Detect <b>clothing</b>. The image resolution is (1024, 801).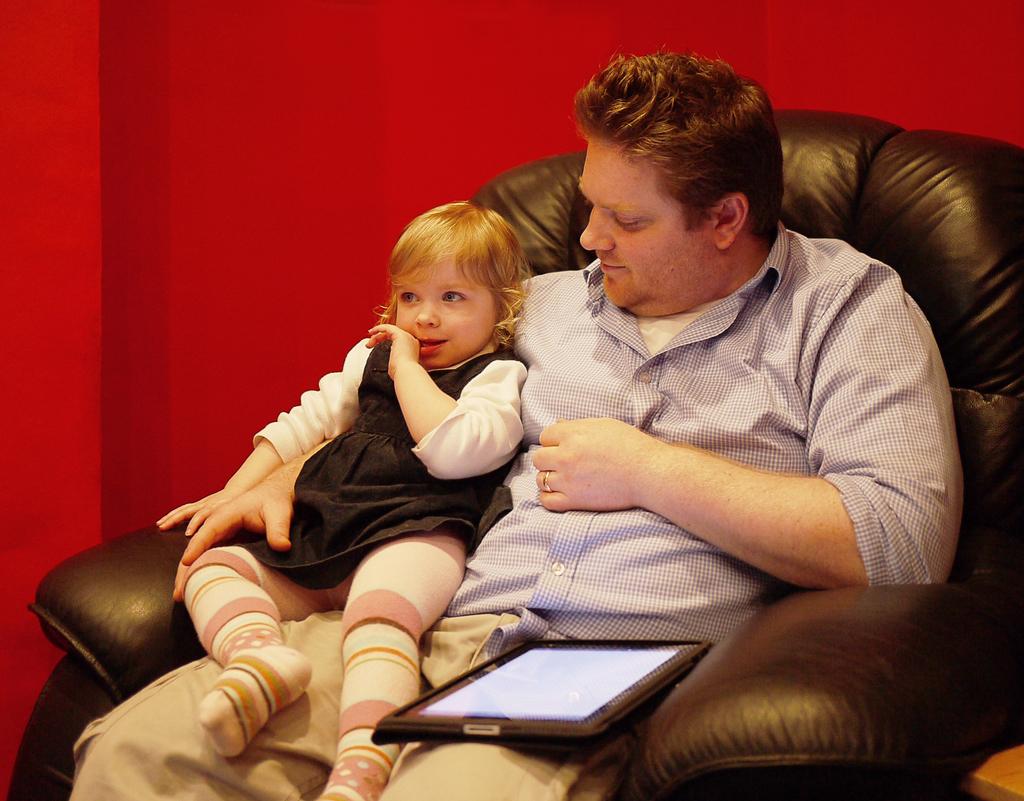
(left=66, top=218, right=969, bottom=800).
